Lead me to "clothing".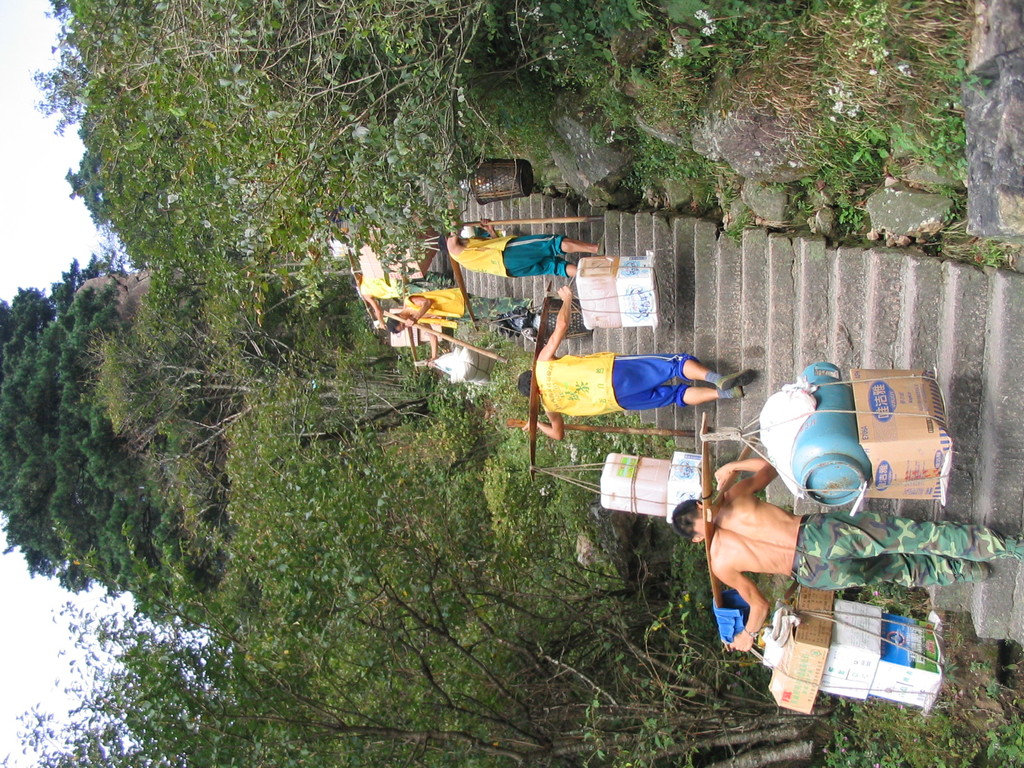
Lead to l=788, t=515, r=1023, b=589.
